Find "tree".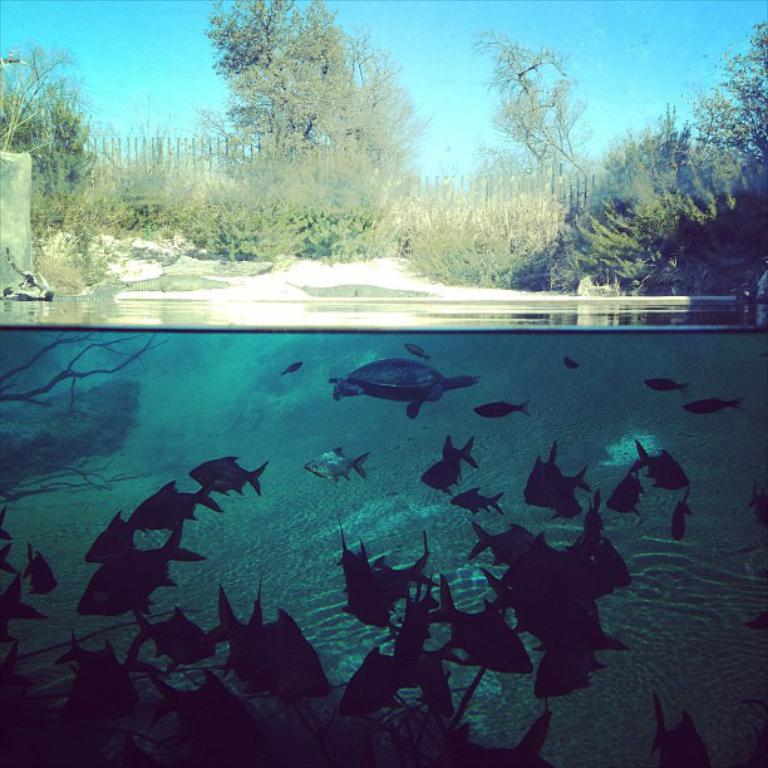
(x1=306, y1=16, x2=428, y2=184).
